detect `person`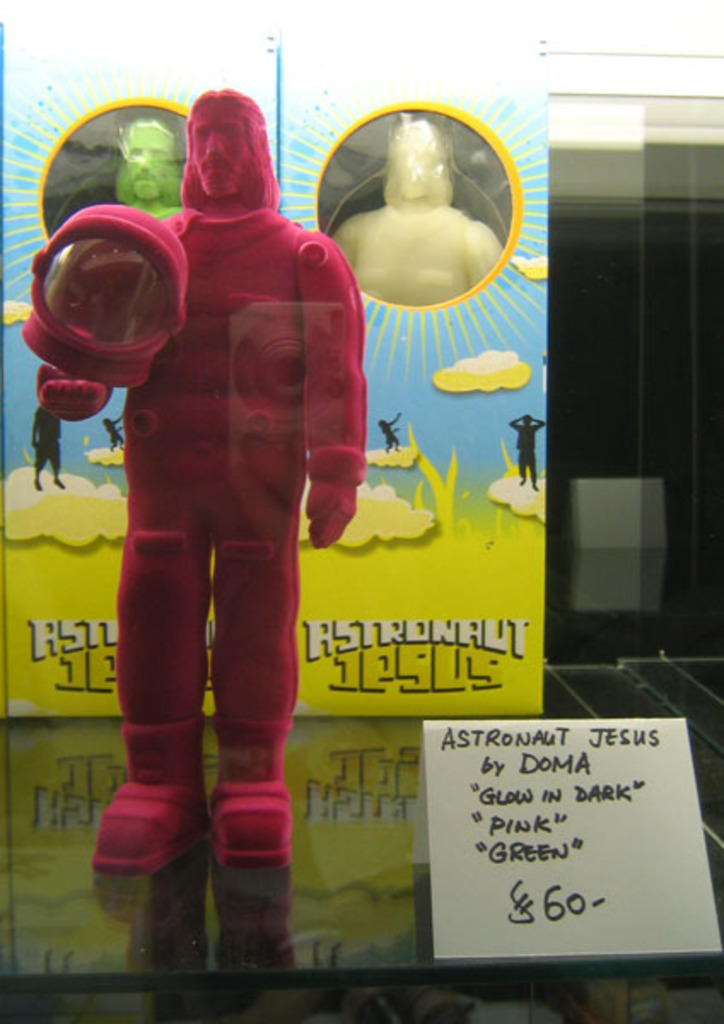
{"x1": 507, "y1": 408, "x2": 545, "y2": 490}
